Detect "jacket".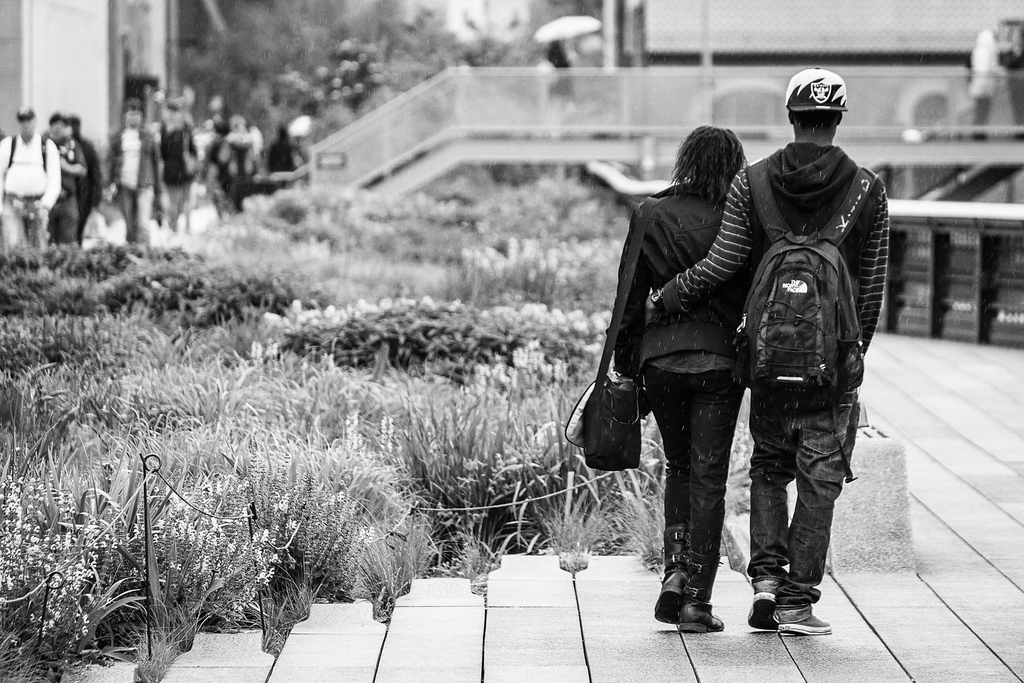
Detected at (607, 181, 762, 386).
